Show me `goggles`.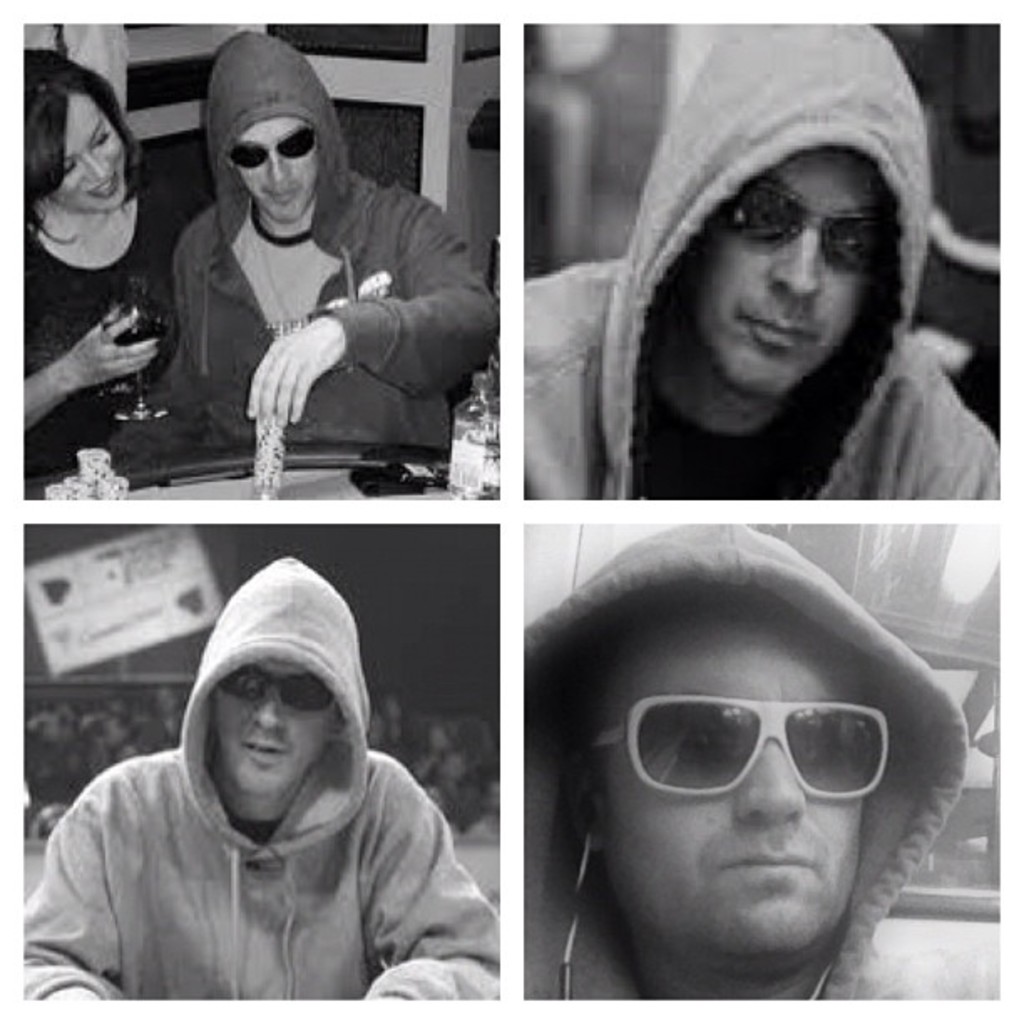
`goggles` is here: (218,663,340,713).
